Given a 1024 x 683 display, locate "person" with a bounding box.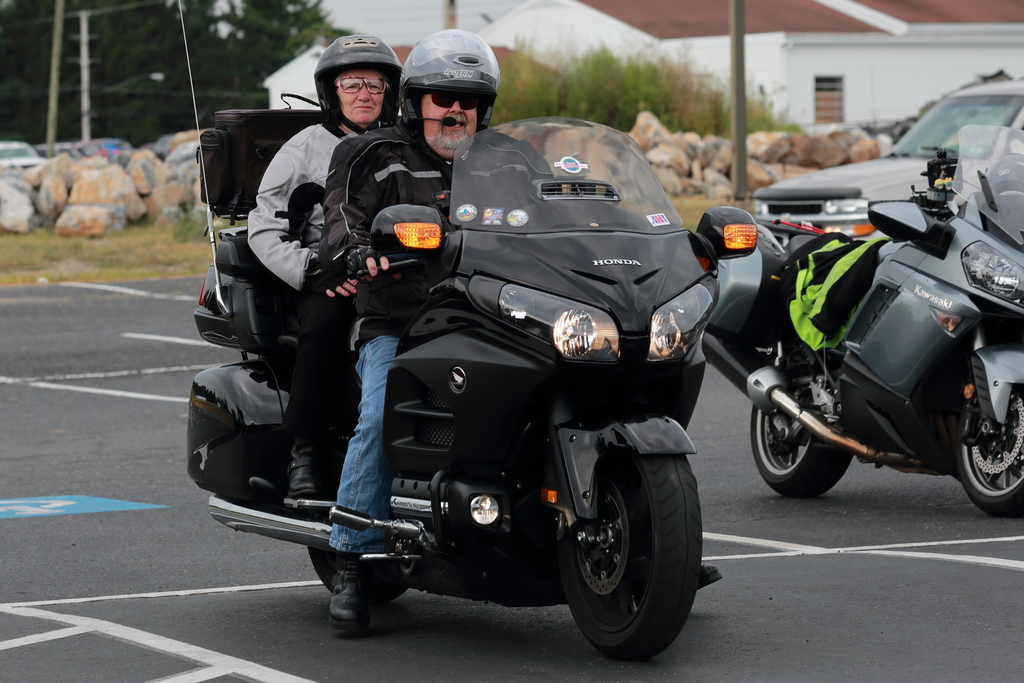
Located: (322, 24, 564, 632).
